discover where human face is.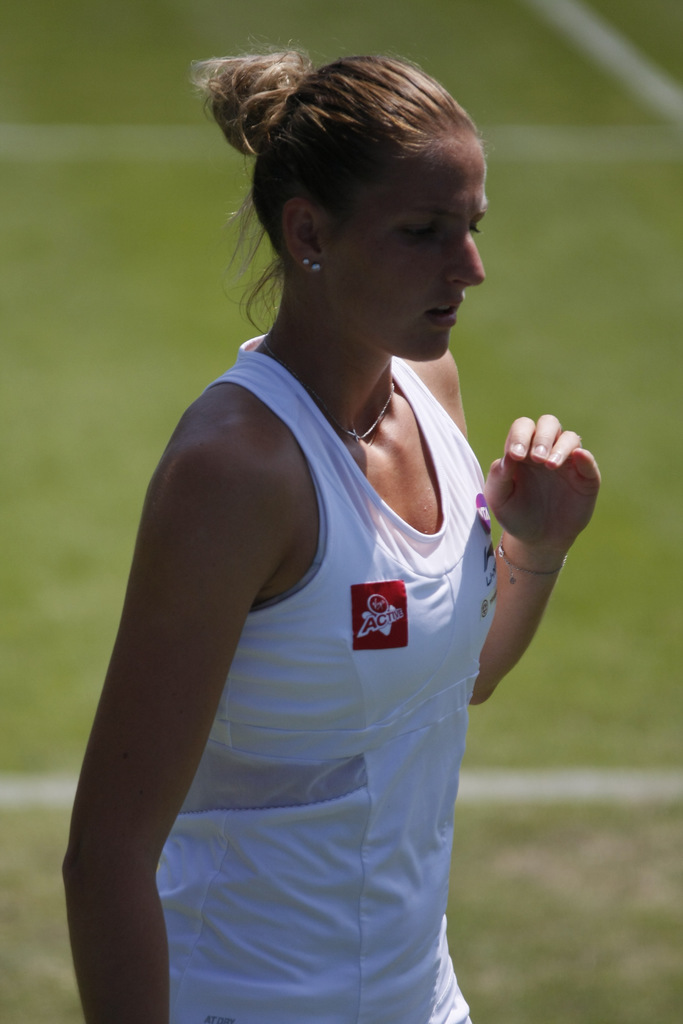
Discovered at {"x1": 322, "y1": 150, "x2": 490, "y2": 362}.
